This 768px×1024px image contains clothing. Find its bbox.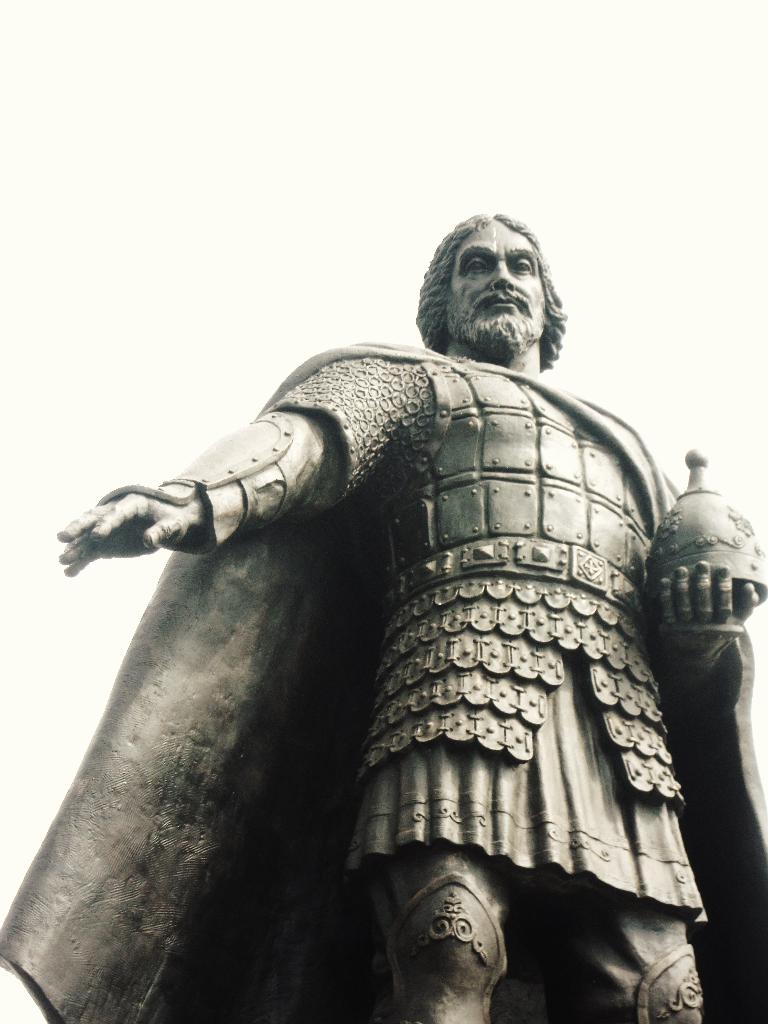
x1=53 y1=266 x2=740 y2=999.
